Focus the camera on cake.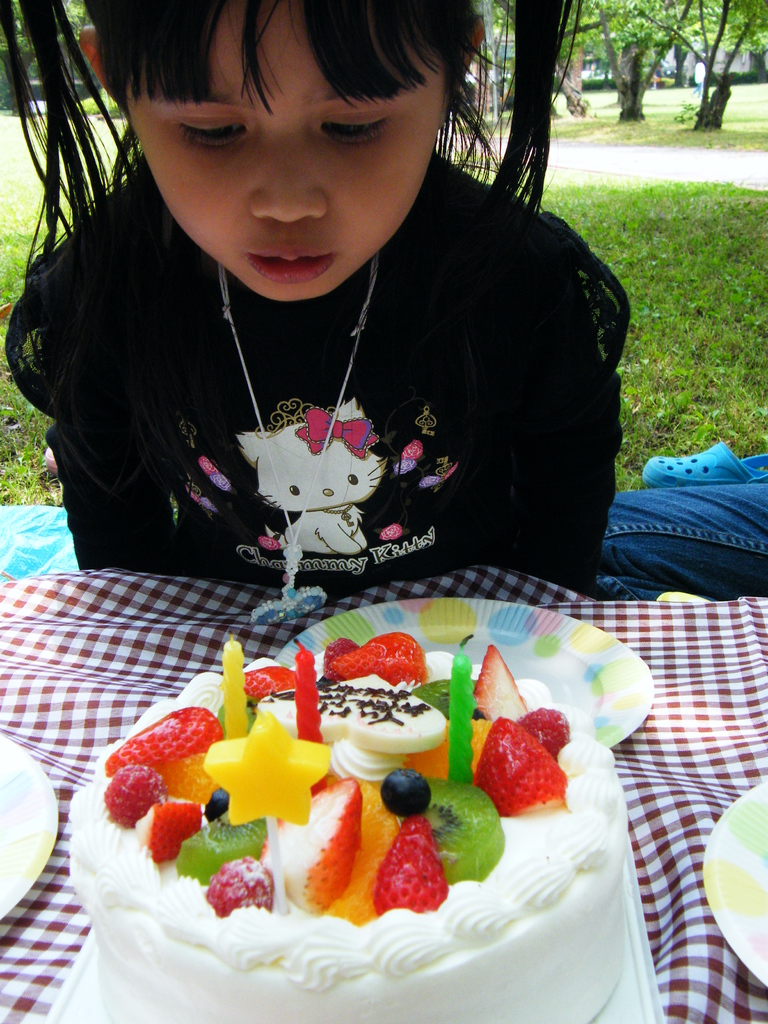
Focus region: [65, 634, 630, 1023].
